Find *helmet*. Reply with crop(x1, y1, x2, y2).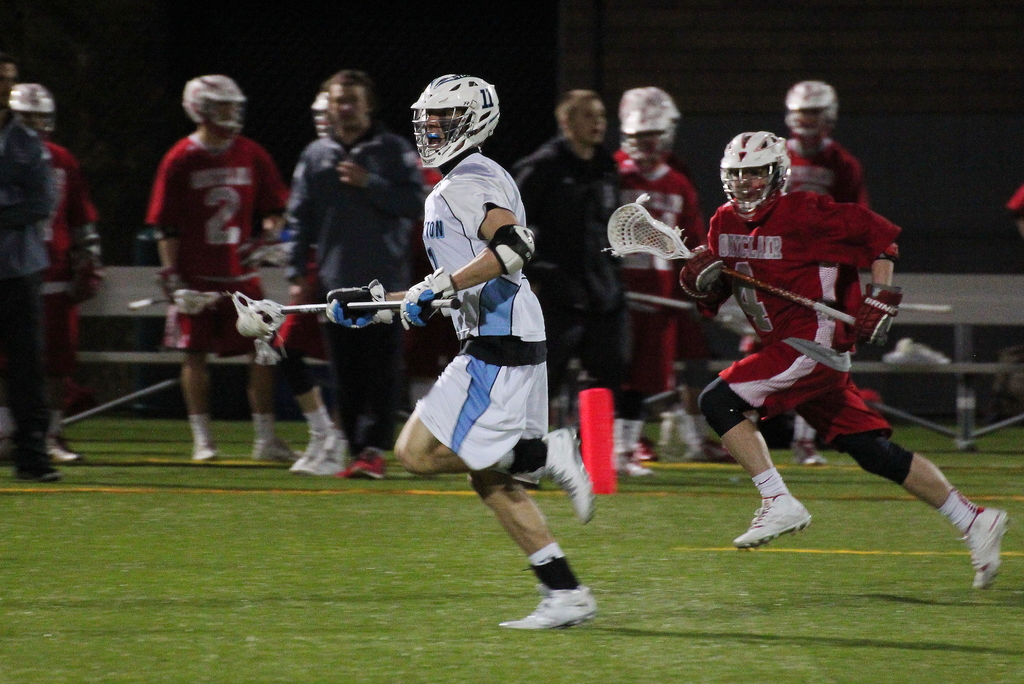
crop(2, 83, 60, 140).
